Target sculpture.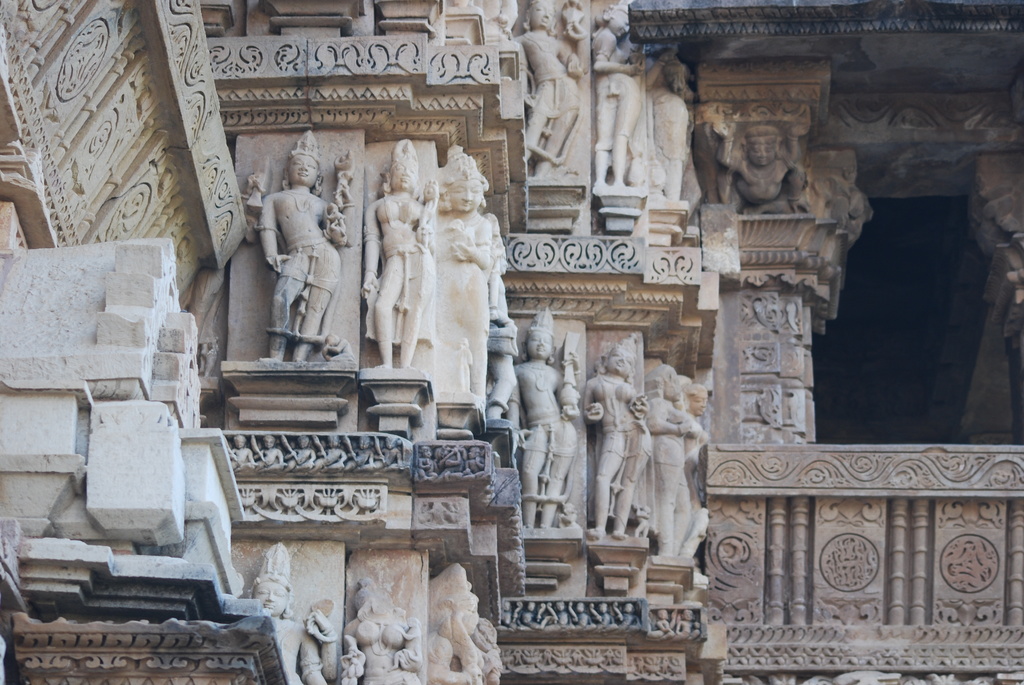
Target region: (left=516, top=317, right=578, bottom=525).
